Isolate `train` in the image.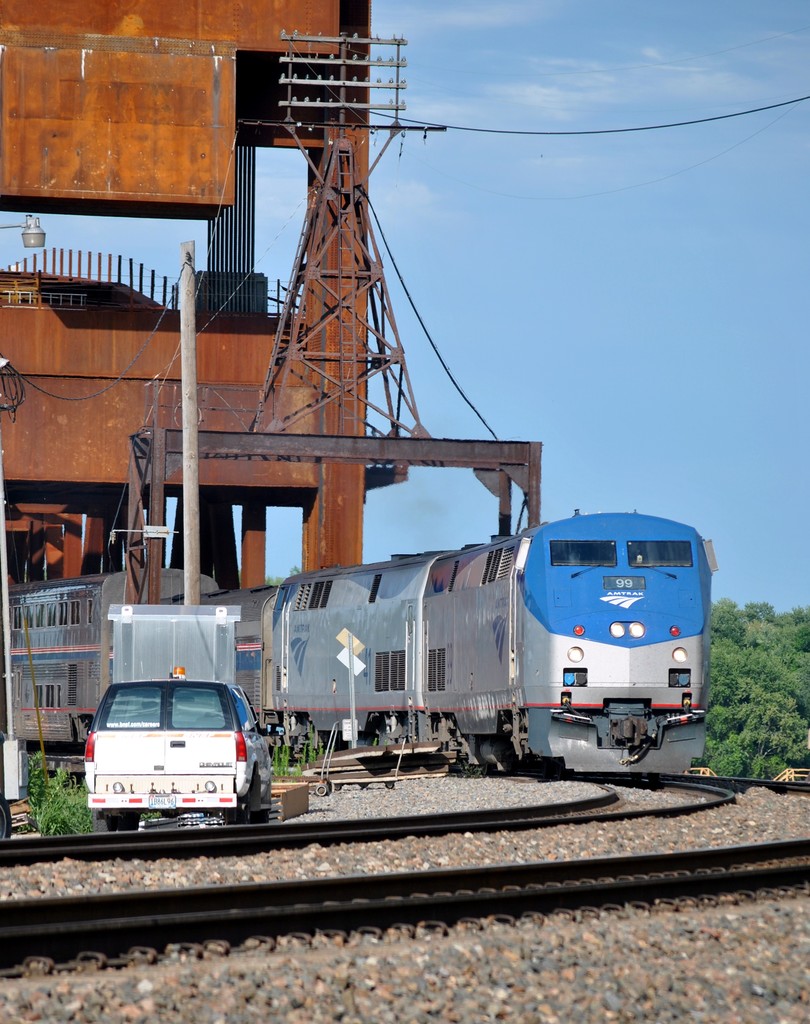
Isolated region: (12,511,726,776).
